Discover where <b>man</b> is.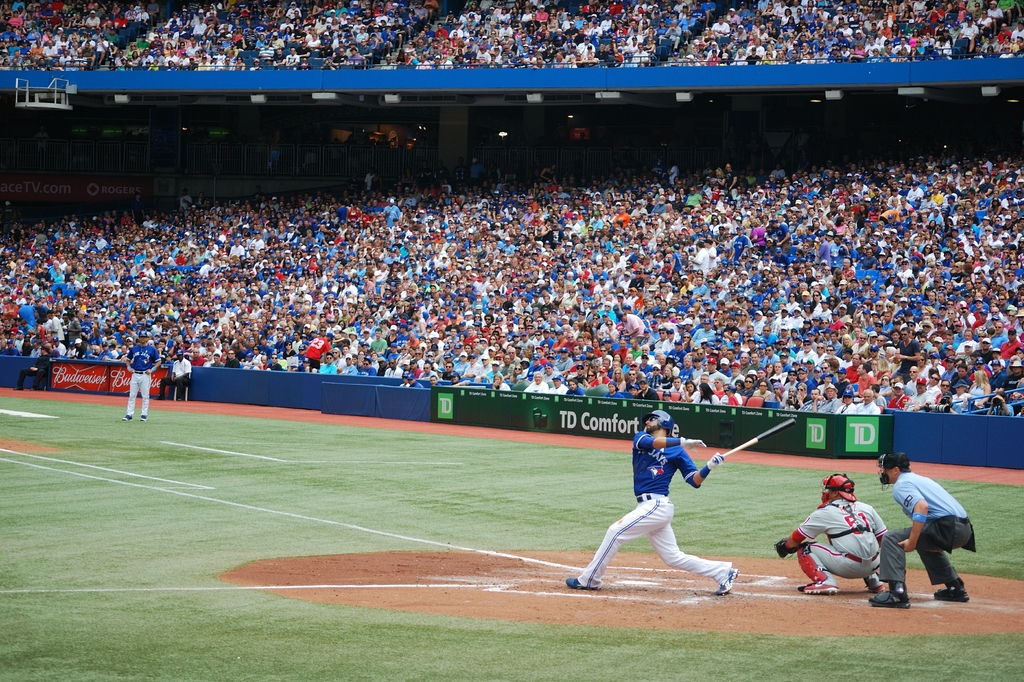
Discovered at select_region(58, 44, 68, 63).
